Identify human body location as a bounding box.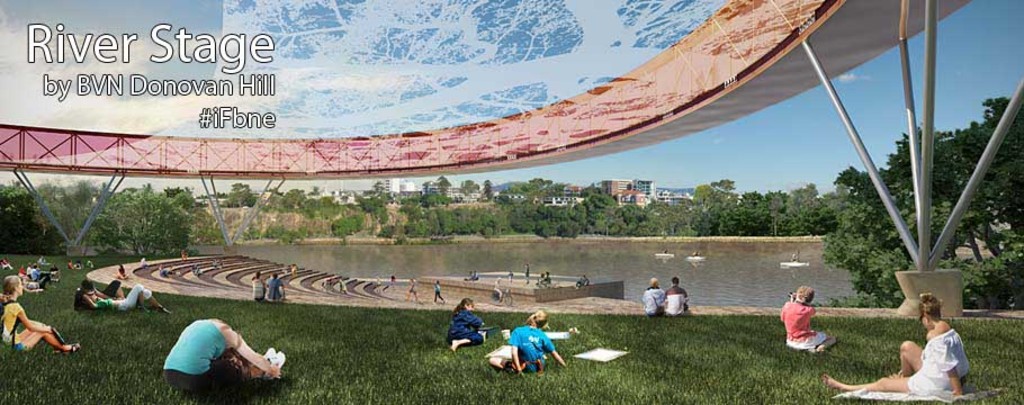
(left=252, top=280, right=262, bottom=298).
